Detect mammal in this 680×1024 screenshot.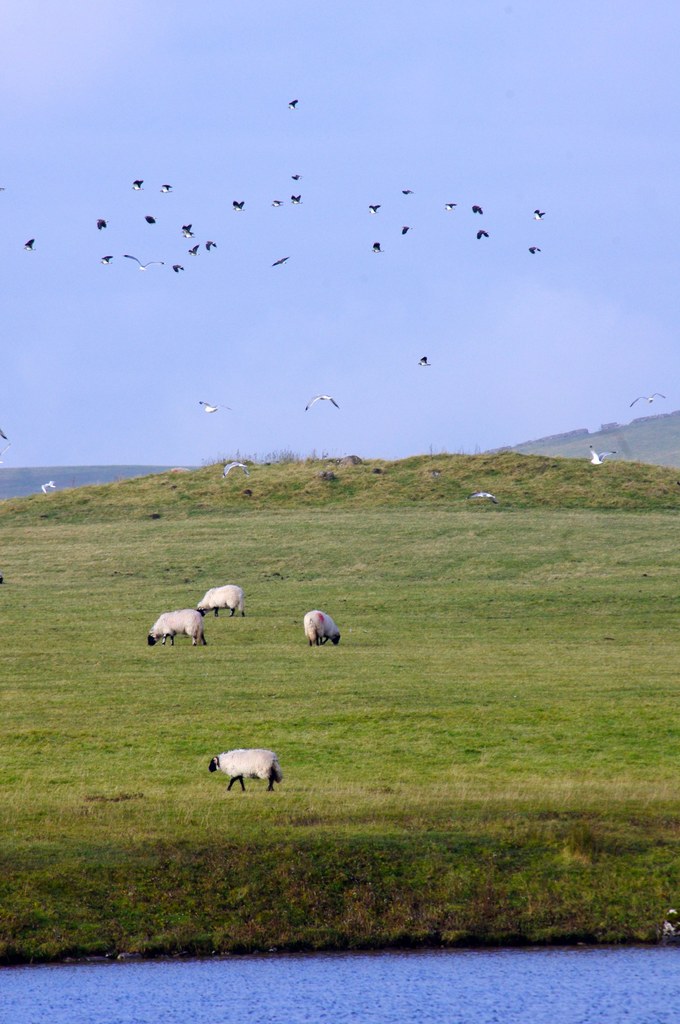
Detection: x1=203 y1=744 x2=282 y2=792.
